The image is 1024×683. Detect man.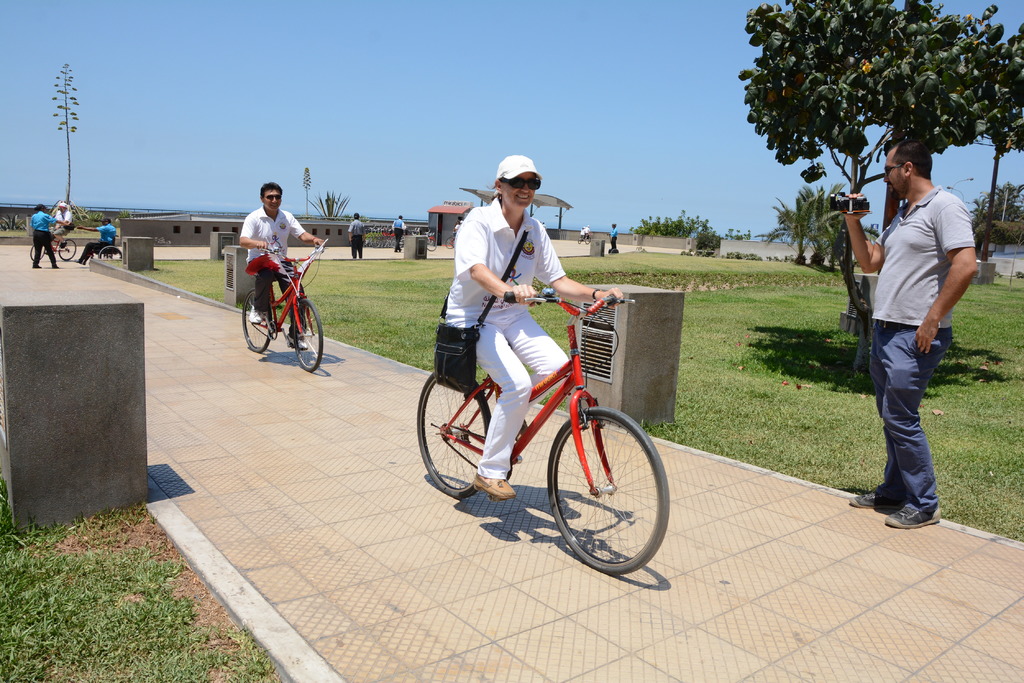
Detection: bbox(237, 184, 326, 343).
